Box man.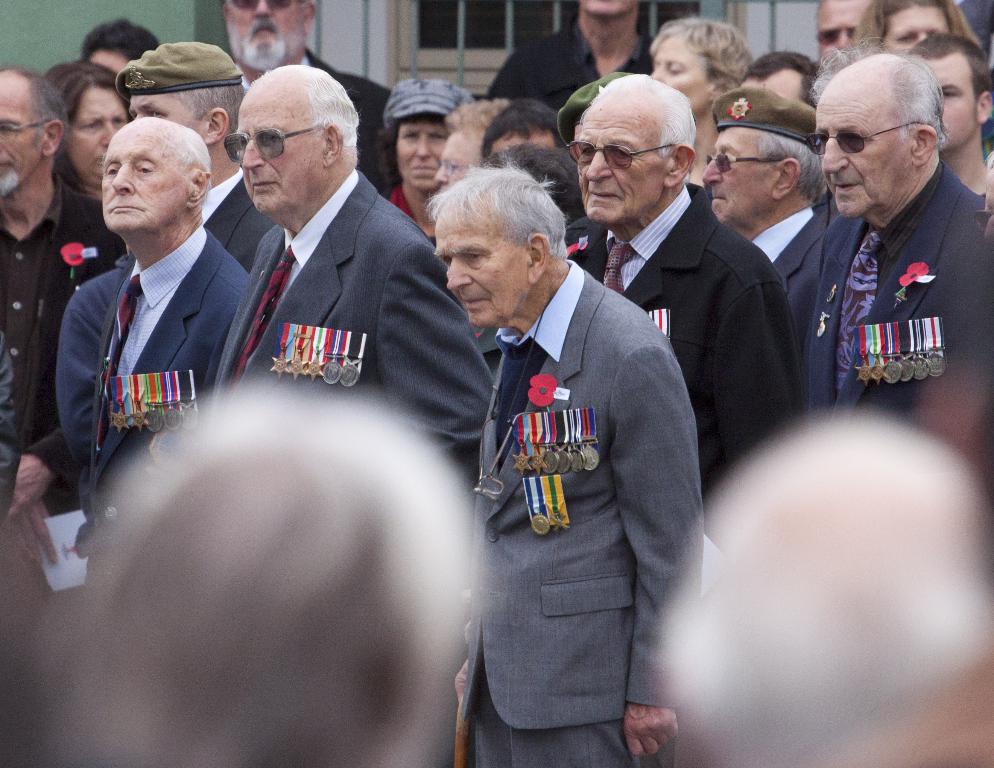
0,61,127,509.
